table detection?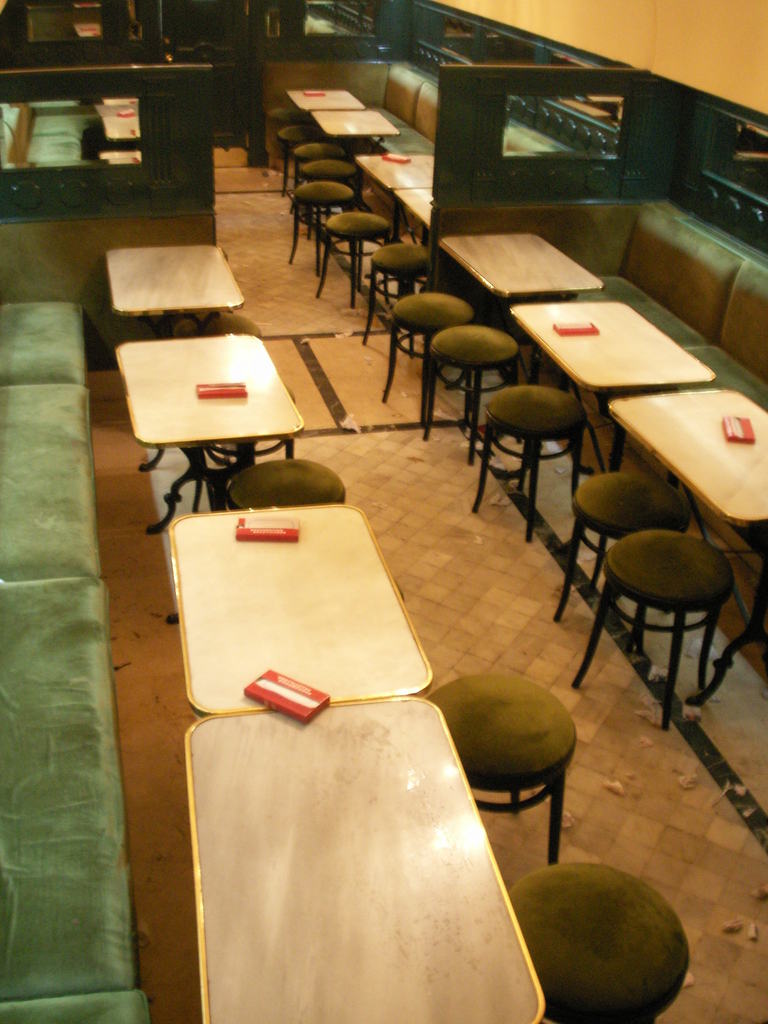
detection(600, 388, 767, 713)
